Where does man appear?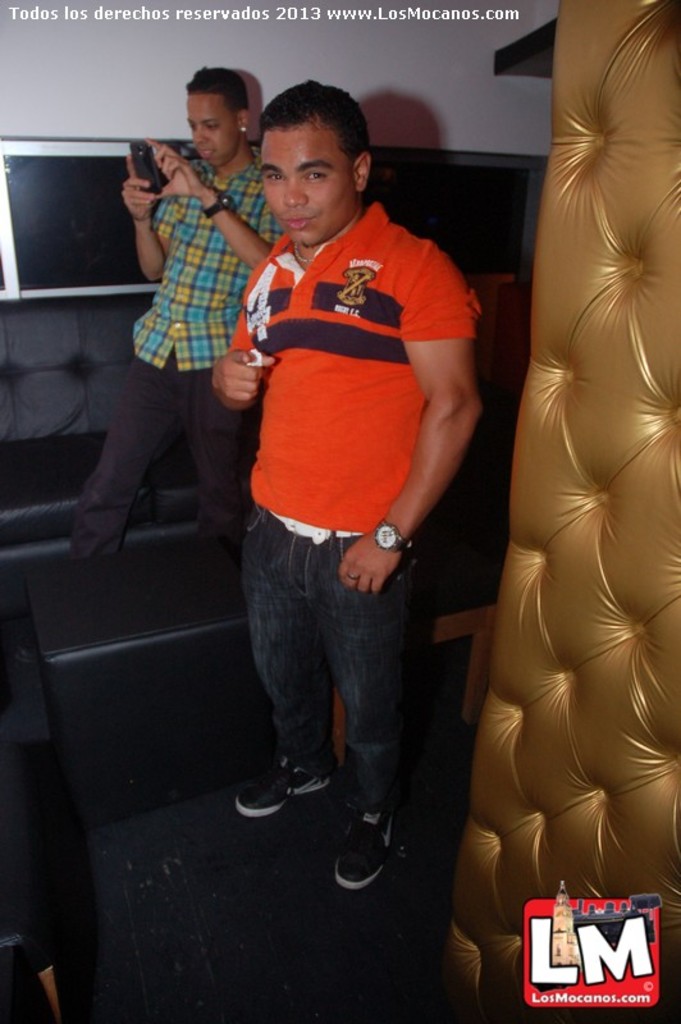
Appears at (44, 64, 297, 616).
